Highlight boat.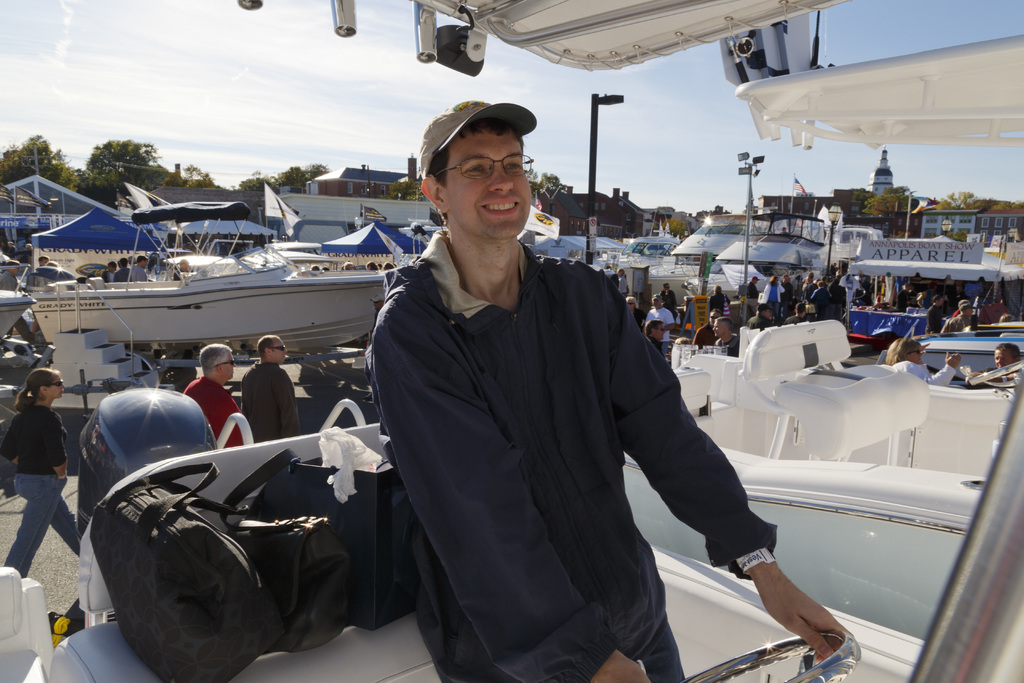
Highlighted region: x1=657, y1=322, x2=1023, y2=478.
